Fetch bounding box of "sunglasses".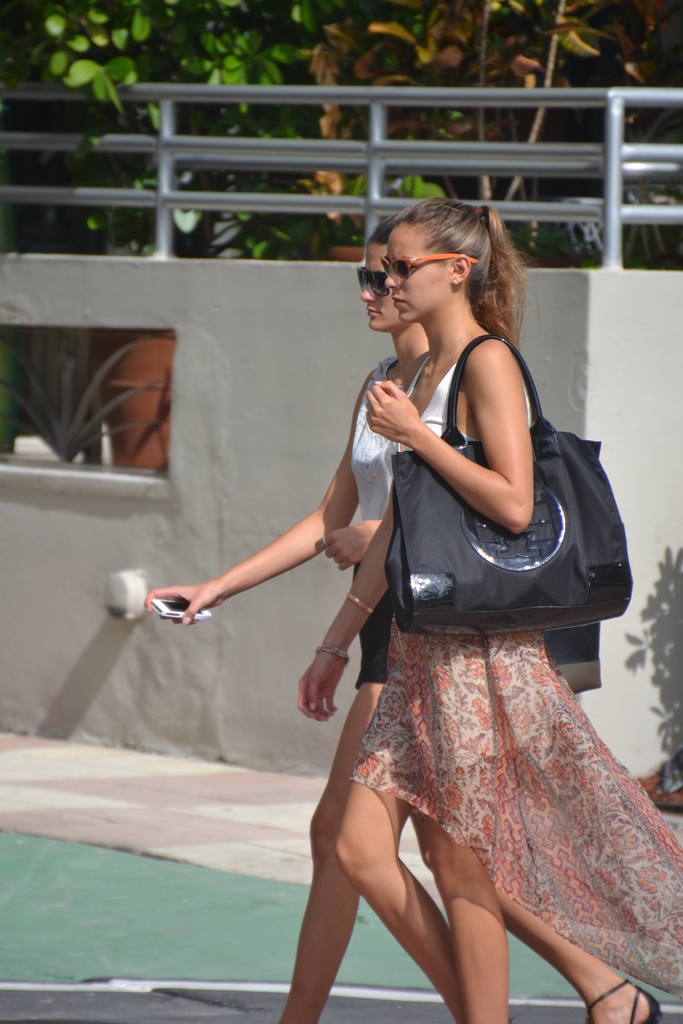
Bbox: (left=352, top=264, right=390, bottom=299).
